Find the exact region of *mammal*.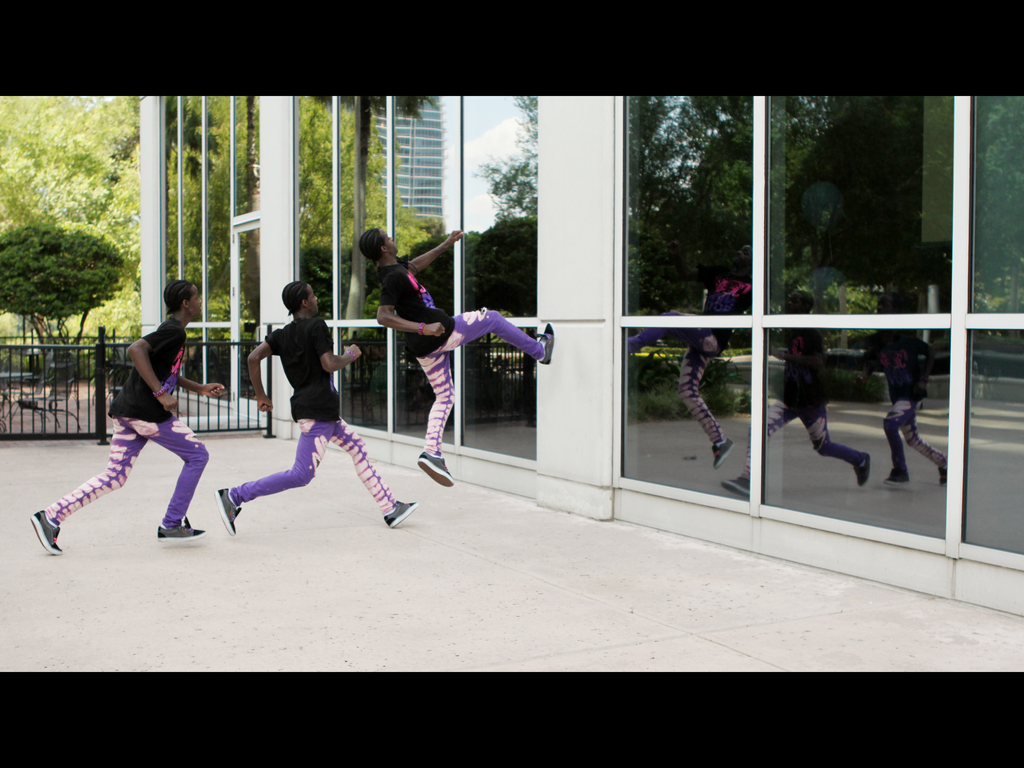
Exact region: [left=357, top=225, right=549, bottom=484].
